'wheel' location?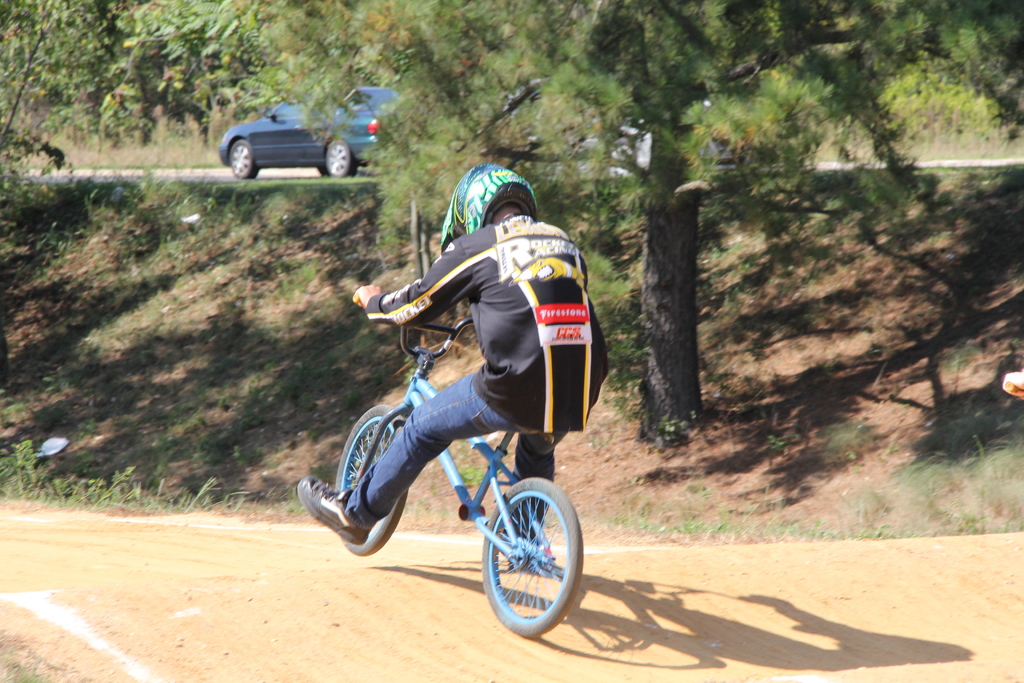
<bbox>230, 142, 257, 177</bbox>
